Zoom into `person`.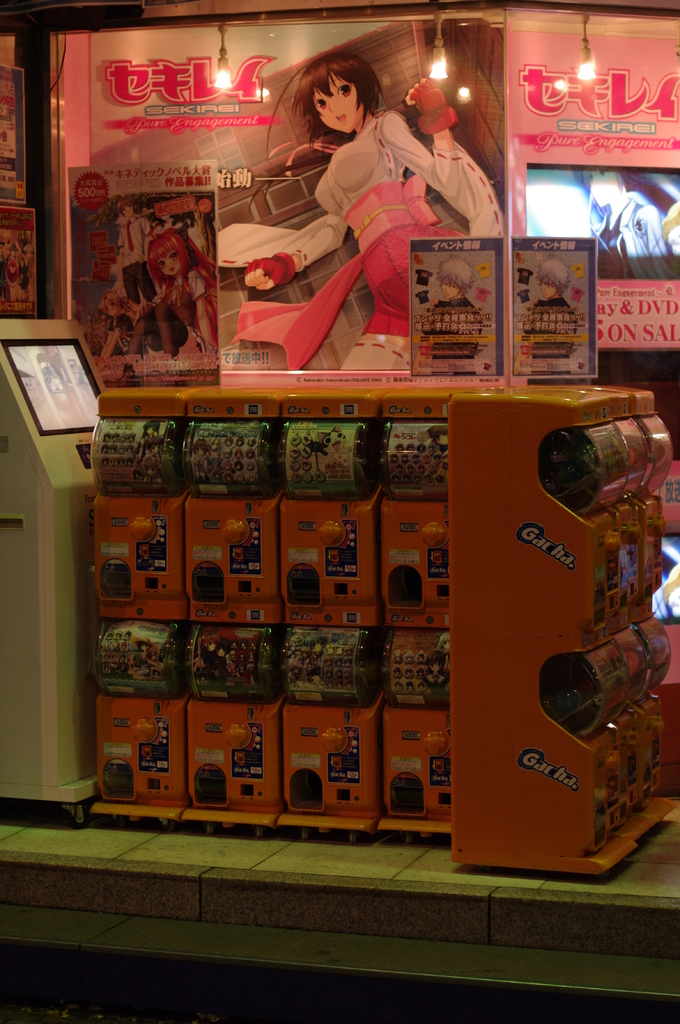
Zoom target: x1=115 y1=197 x2=168 y2=290.
